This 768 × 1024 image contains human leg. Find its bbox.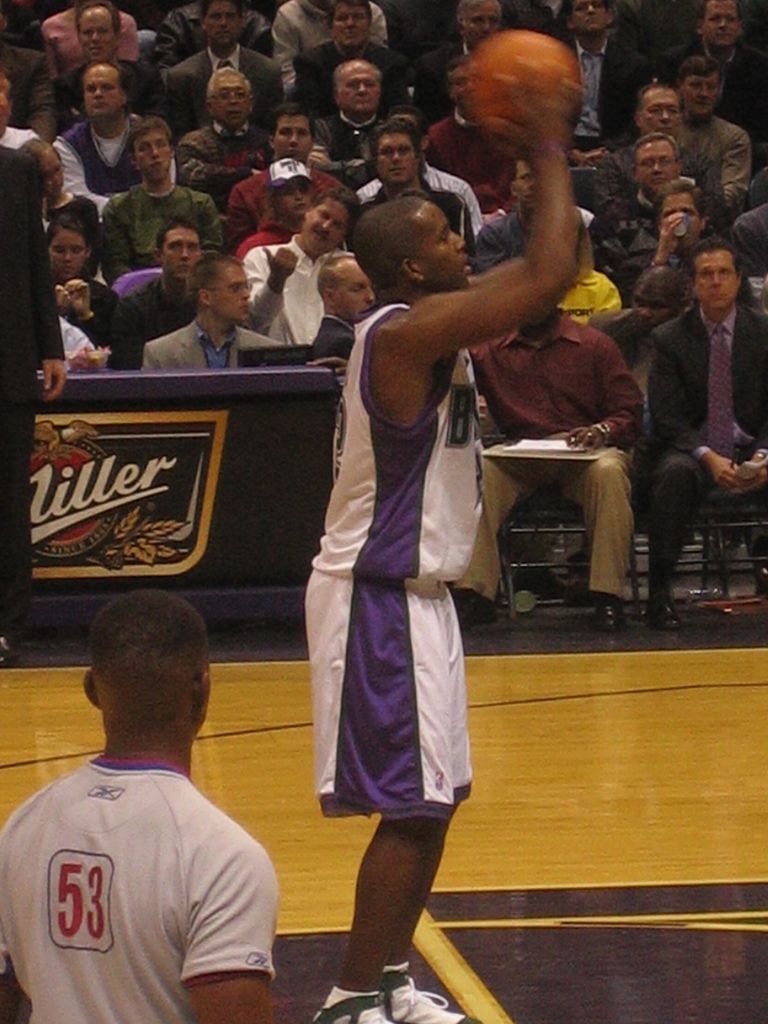
box(452, 456, 540, 614).
